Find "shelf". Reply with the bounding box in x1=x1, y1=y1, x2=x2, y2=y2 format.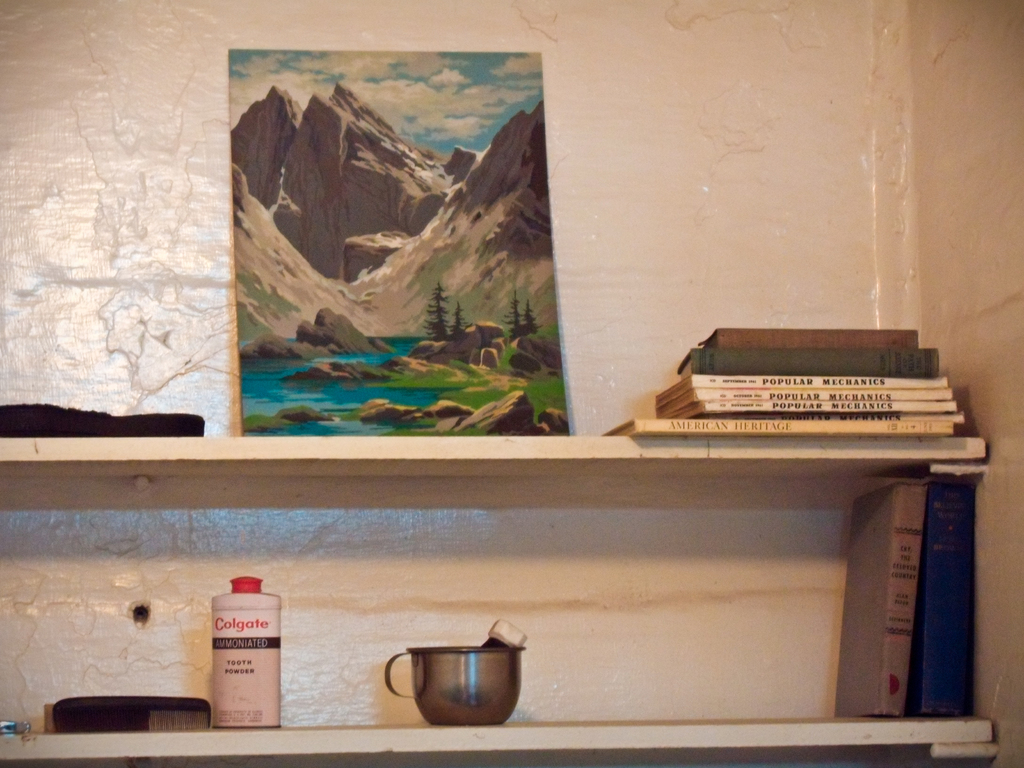
x1=0, y1=429, x2=988, y2=765.
